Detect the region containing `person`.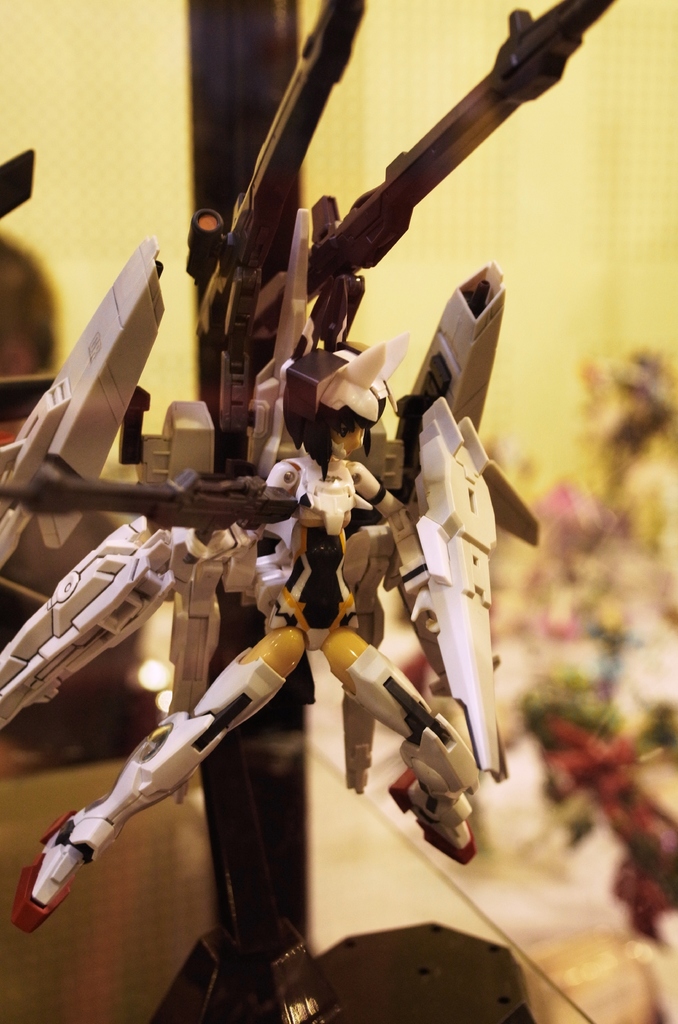
locate(14, 339, 483, 929).
